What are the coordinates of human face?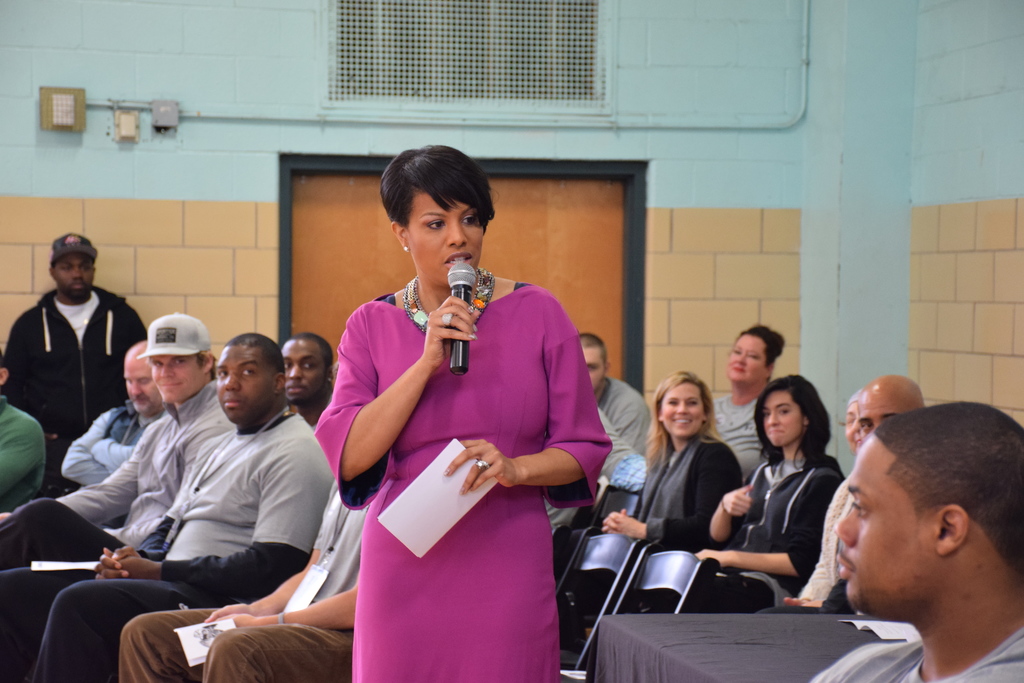
[662,378,699,436].
